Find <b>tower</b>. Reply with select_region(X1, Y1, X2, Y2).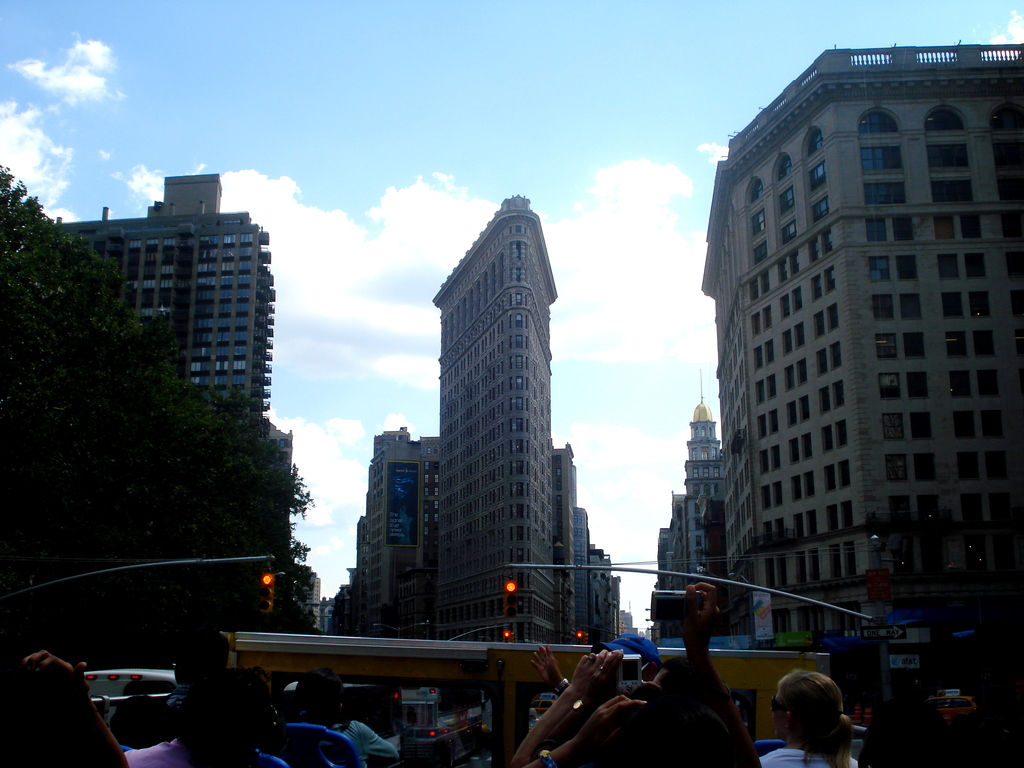
select_region(650, 371, 730, 639).
